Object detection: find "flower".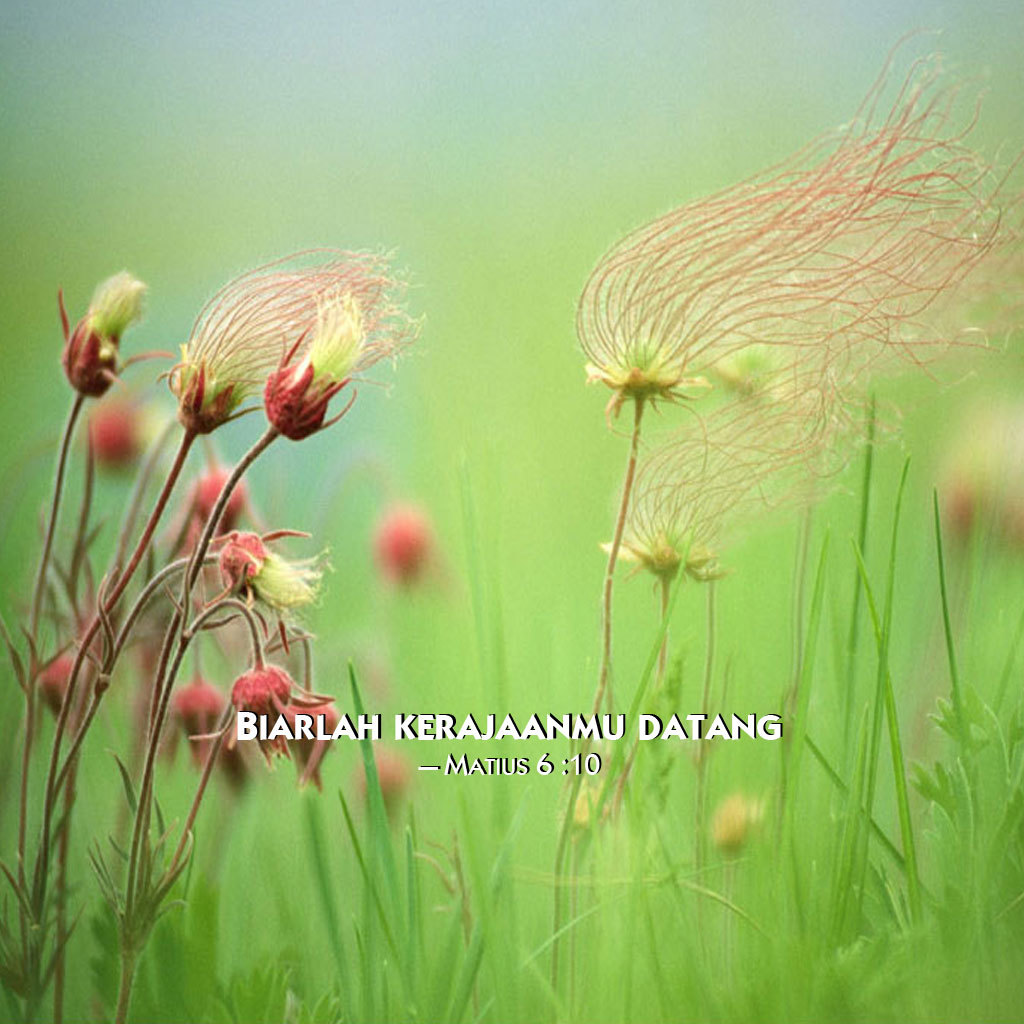
x1=563, y1=762, x2=601, y2=829.
